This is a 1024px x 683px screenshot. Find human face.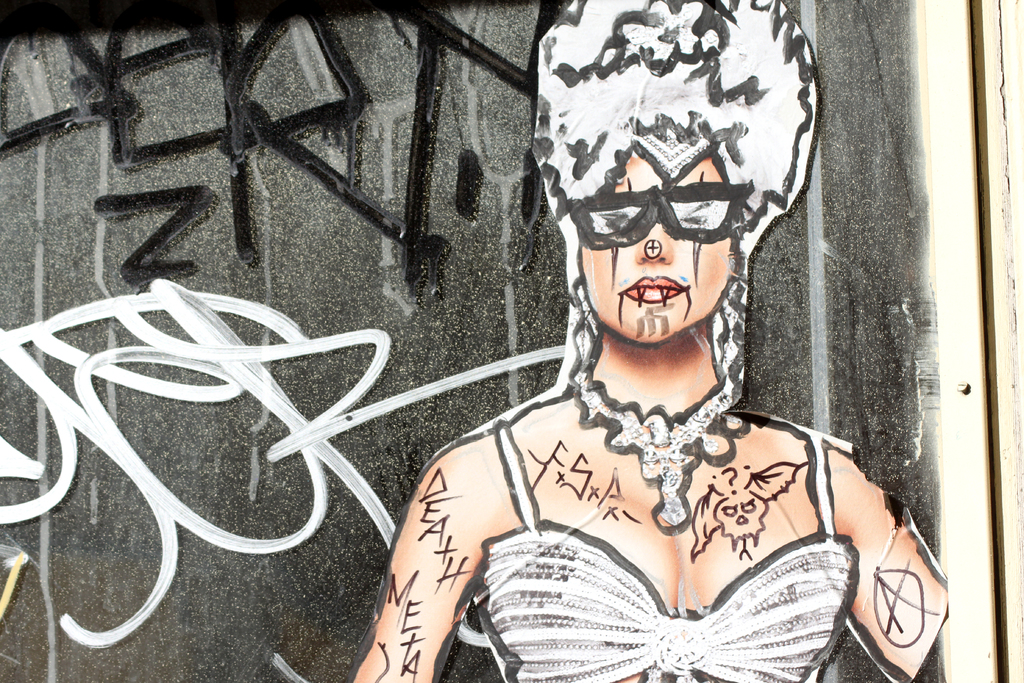
Bounding box: <region>558, 178, 754, 339</region>.
